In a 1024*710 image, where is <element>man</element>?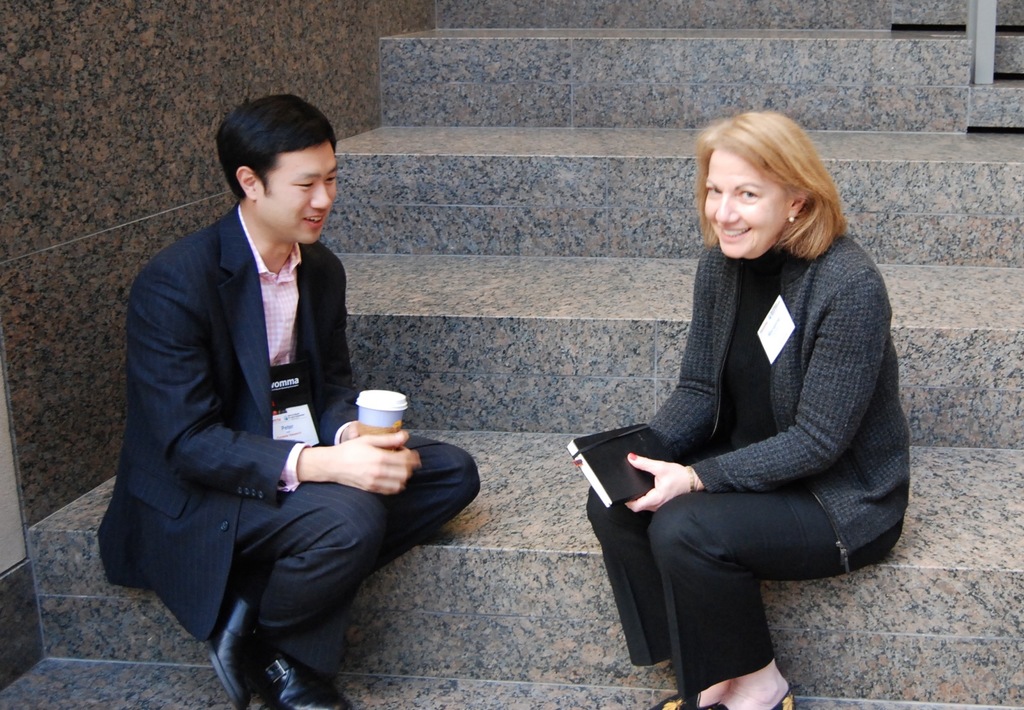
bbox=(86, 166, 460, 684).
